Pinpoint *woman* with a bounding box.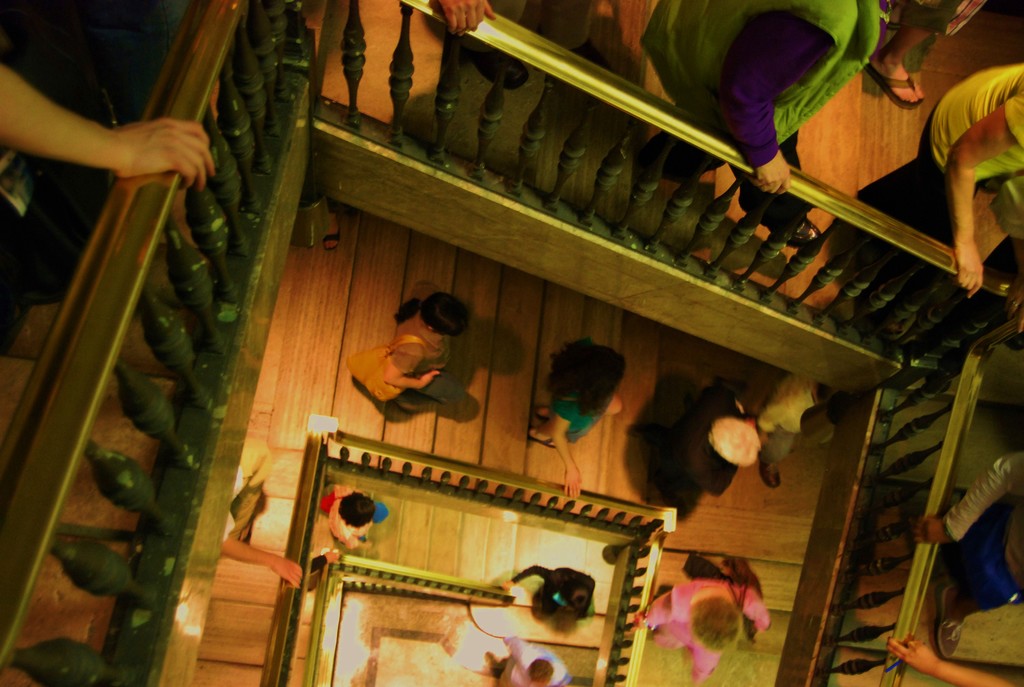
499/563/598/635.
